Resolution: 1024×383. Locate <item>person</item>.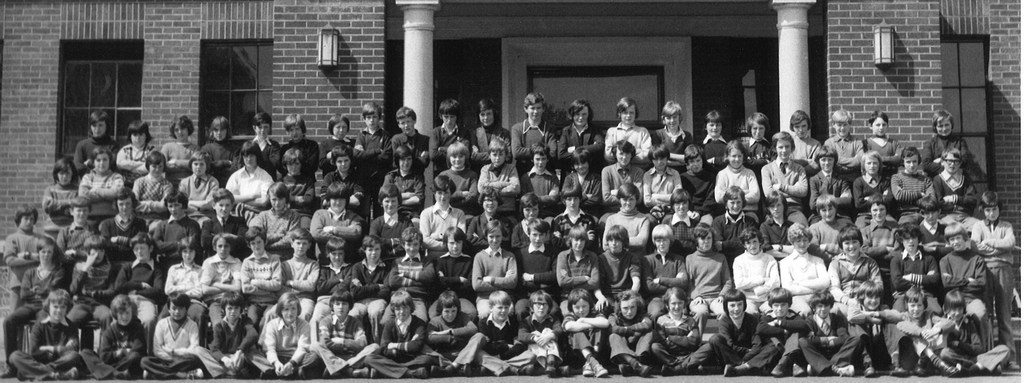
(x1=556, y1=227, x2=607, y2=307).
